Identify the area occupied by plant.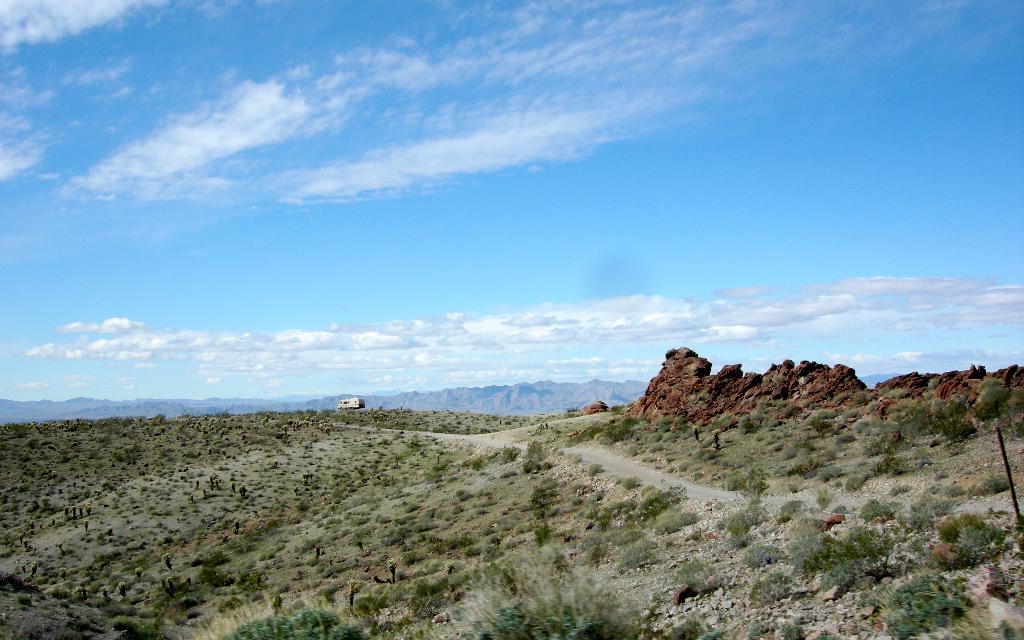
Area: BBox(973, 376, 1023, 417).
